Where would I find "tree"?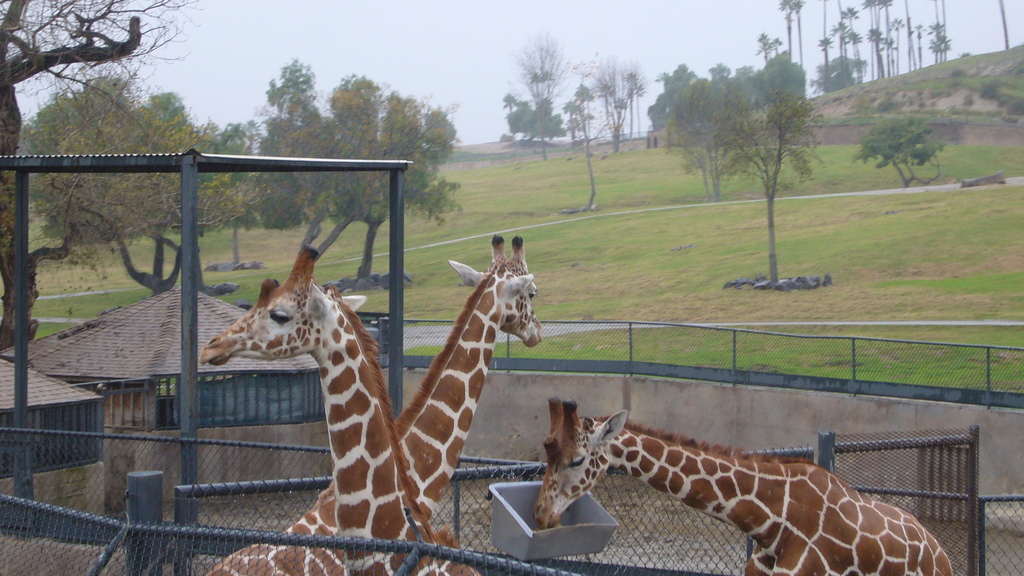
At [left=666, top=70, right=748, bottom=205].
